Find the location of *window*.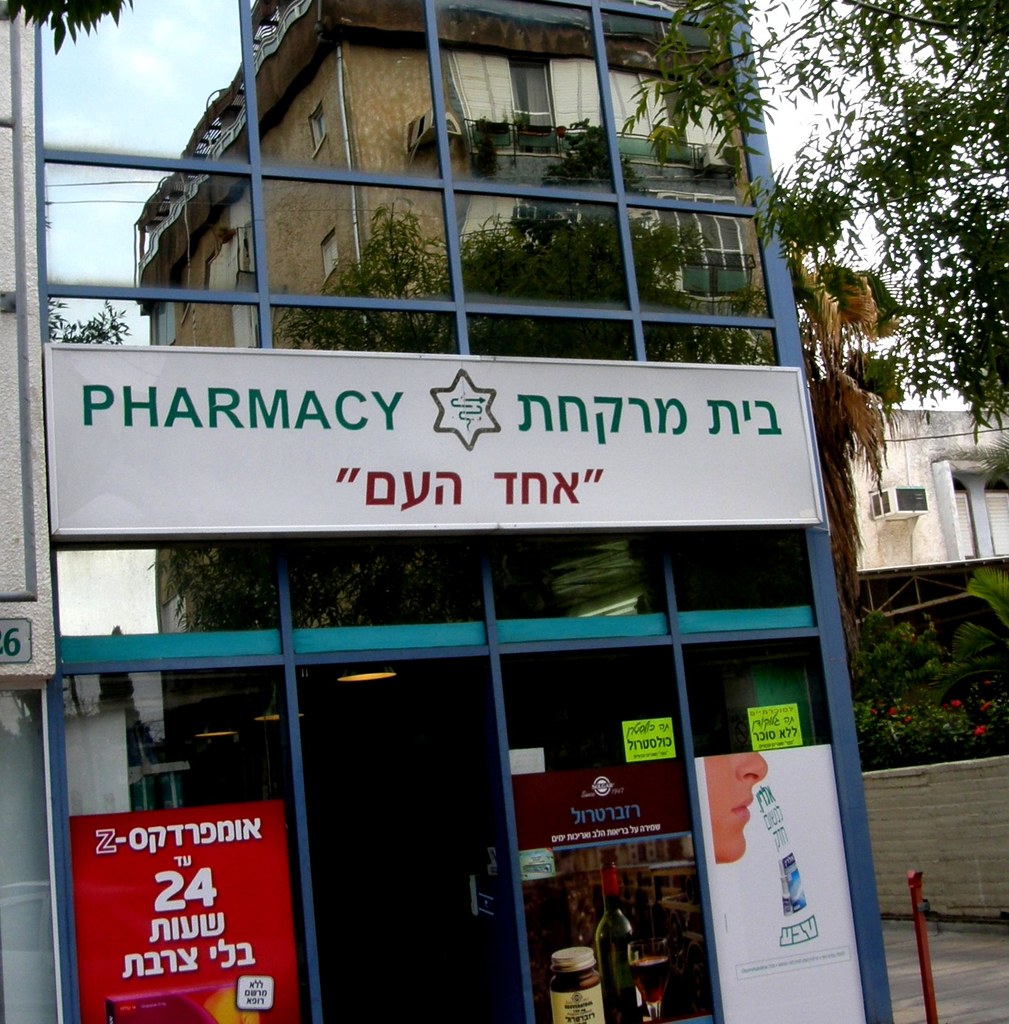
Location: (629,70,692,136).
